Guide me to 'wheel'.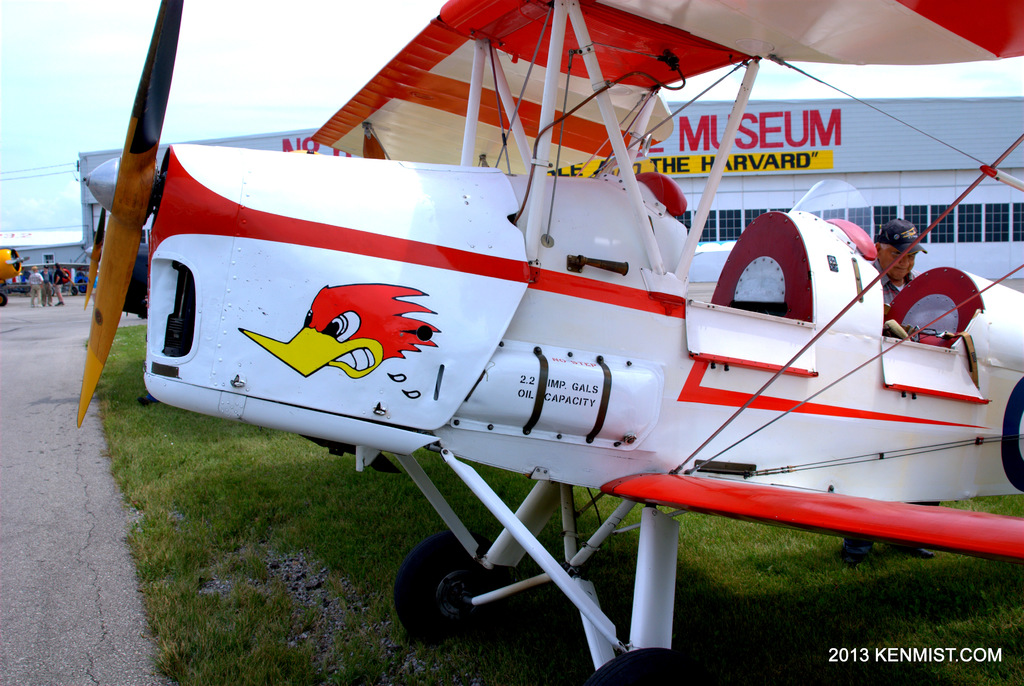
Guidance: Rect(401, 550, 492, 639).
